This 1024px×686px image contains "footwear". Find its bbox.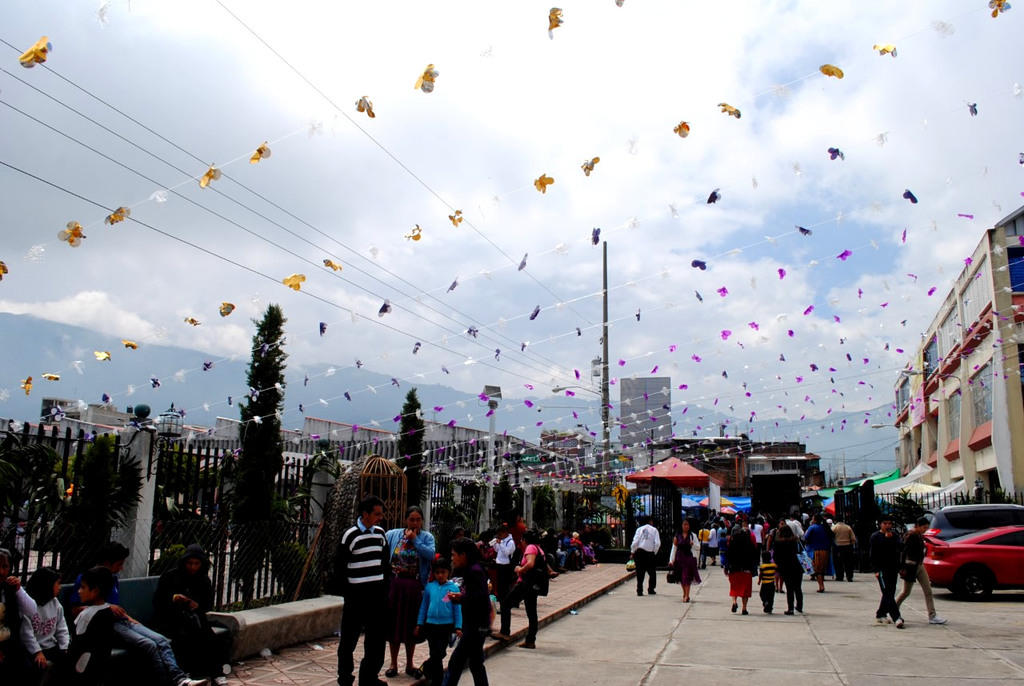
l=926, t=615, r=947, b=623.
